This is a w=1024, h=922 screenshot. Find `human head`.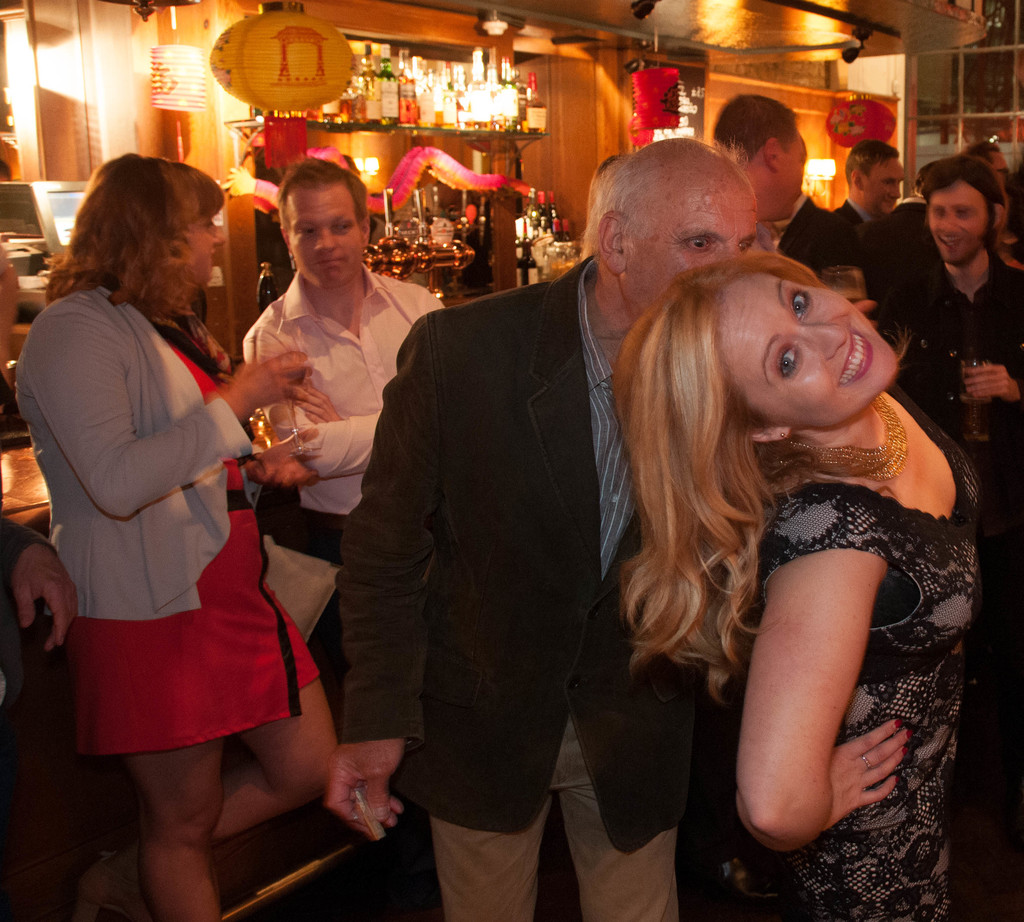
Bounding box: rect(922, 157, 1004, 267).
